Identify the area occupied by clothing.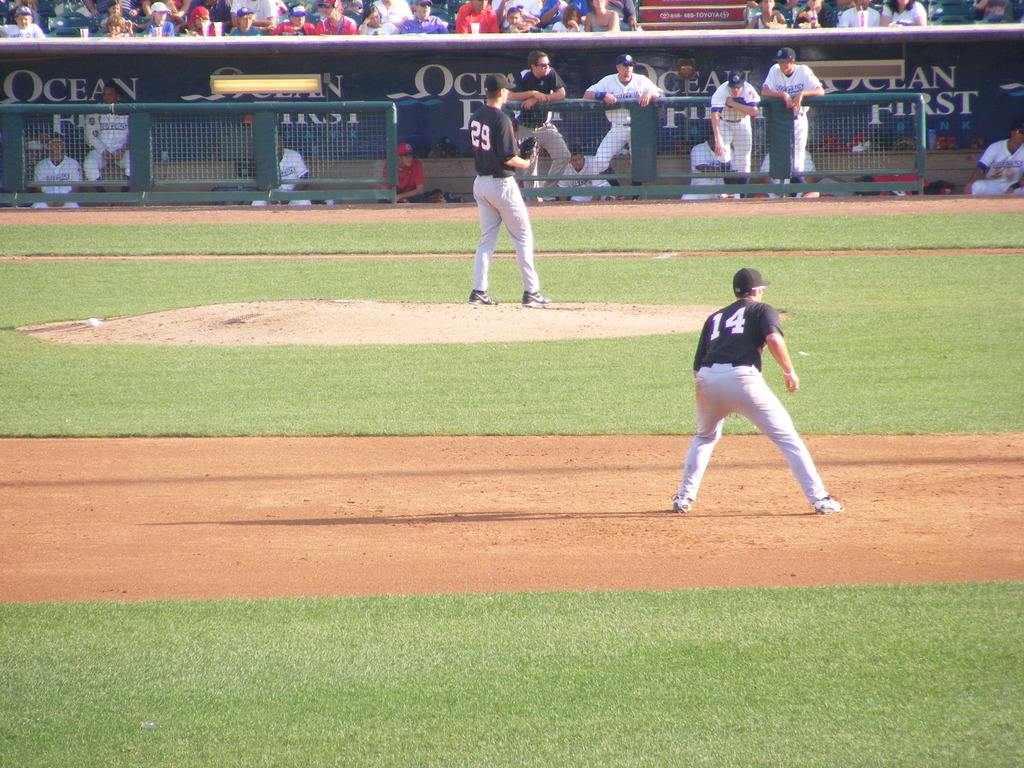
Area: region(580, 76, 666, 170).
